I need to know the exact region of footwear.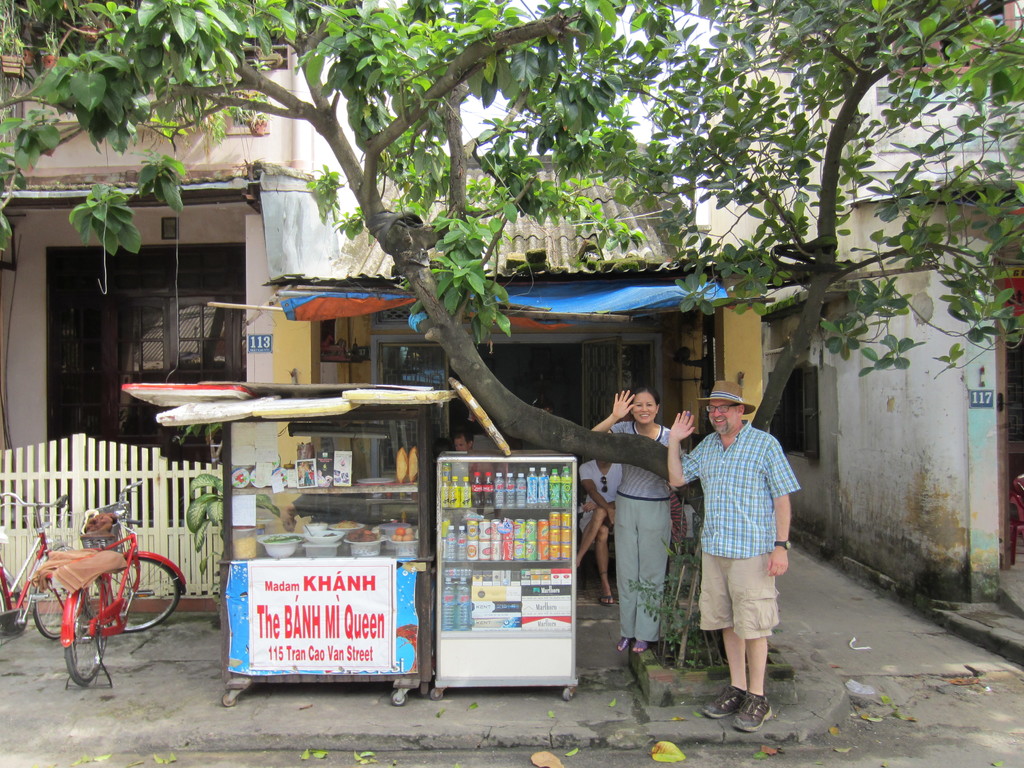
Region: locate(616, 635, 632, 653).
